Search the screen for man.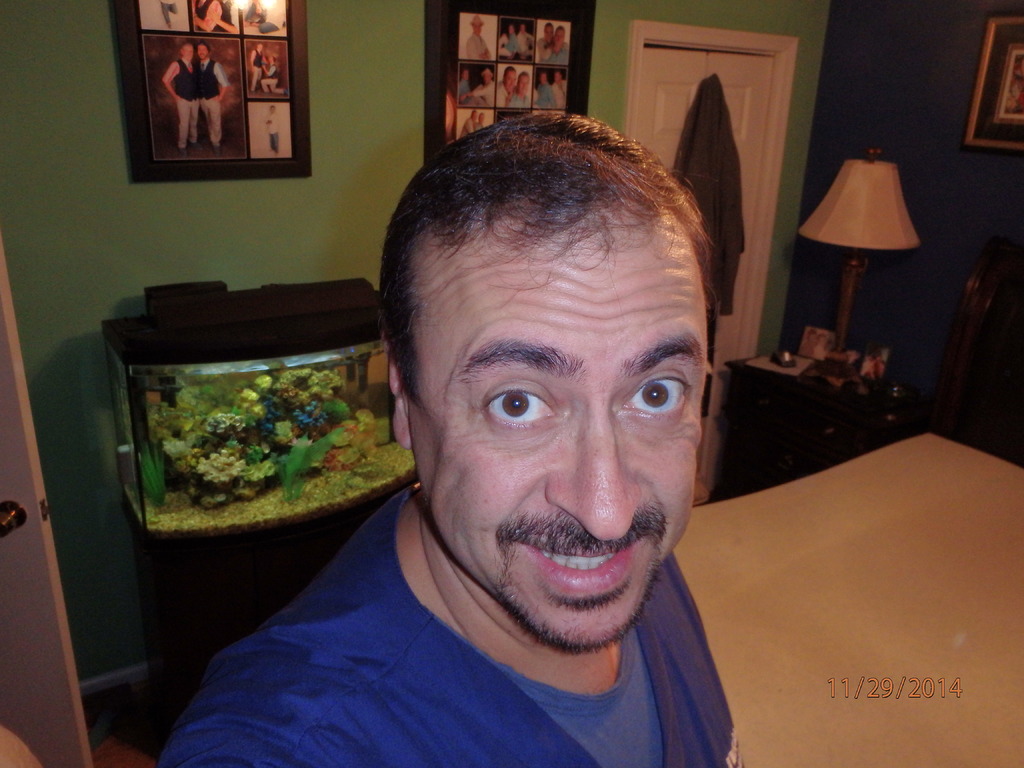
Found at locate(512, 70, 537, 111).
